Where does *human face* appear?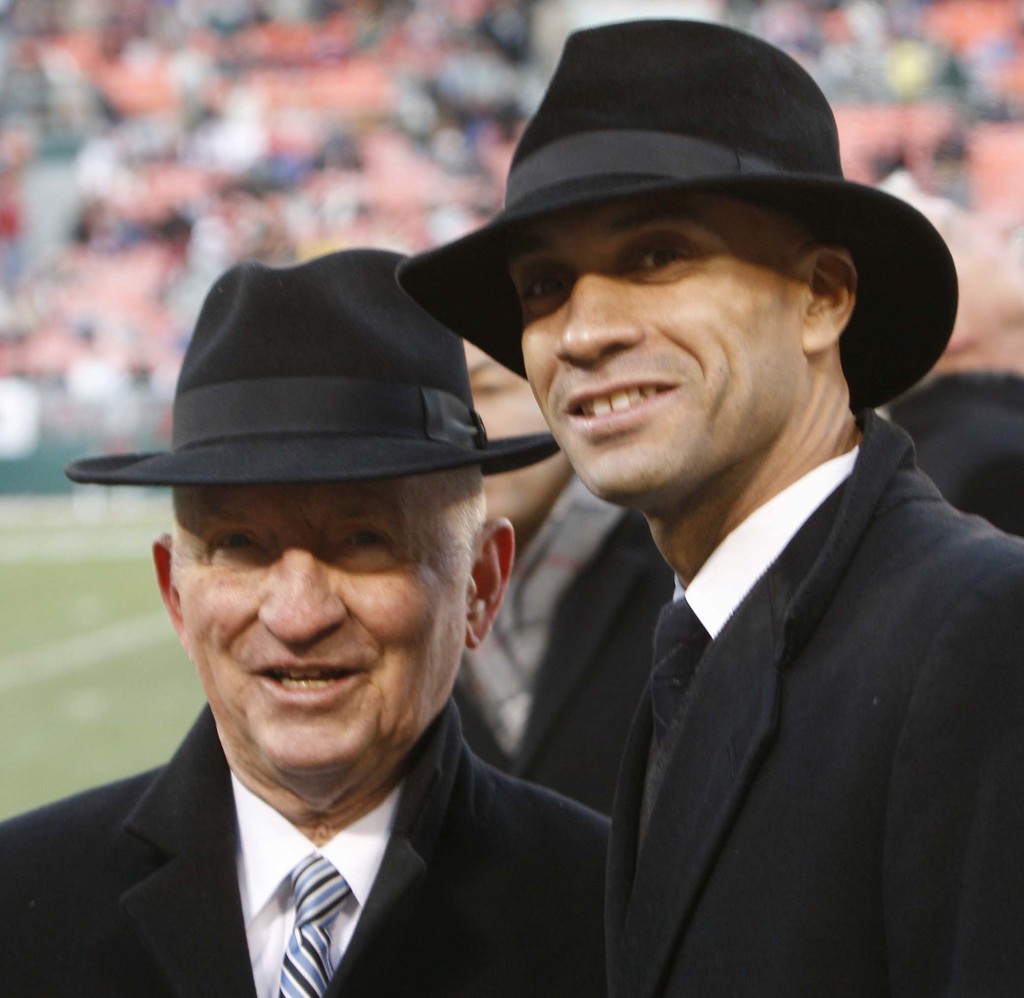
Appears at [515, 197, 801, 503].
